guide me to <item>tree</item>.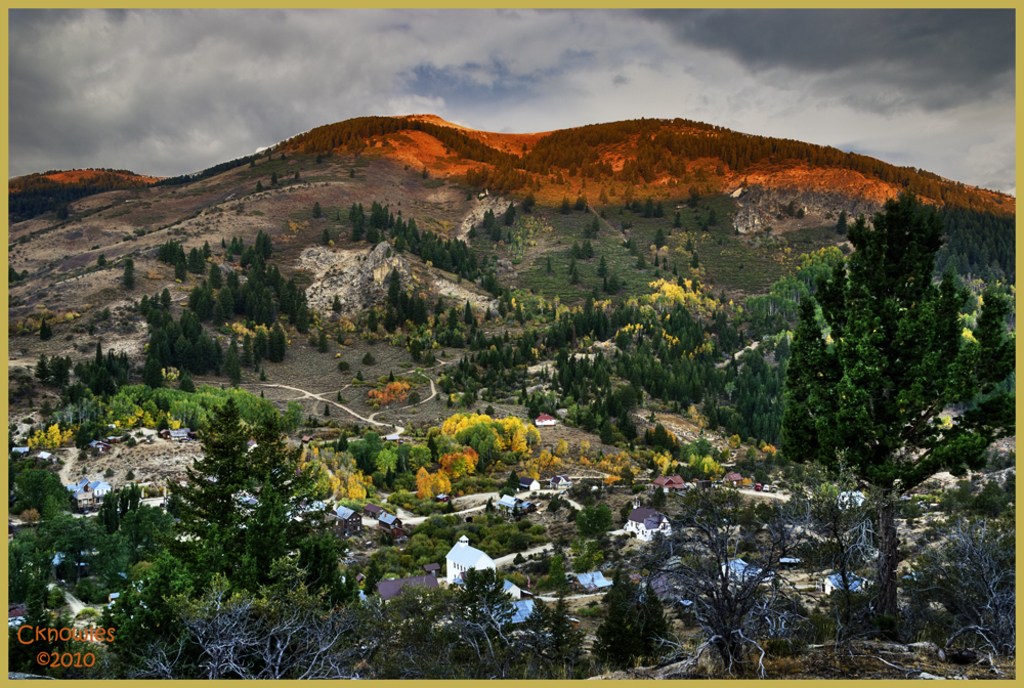
Guidance: select_region(237, 406, 321, 562).
